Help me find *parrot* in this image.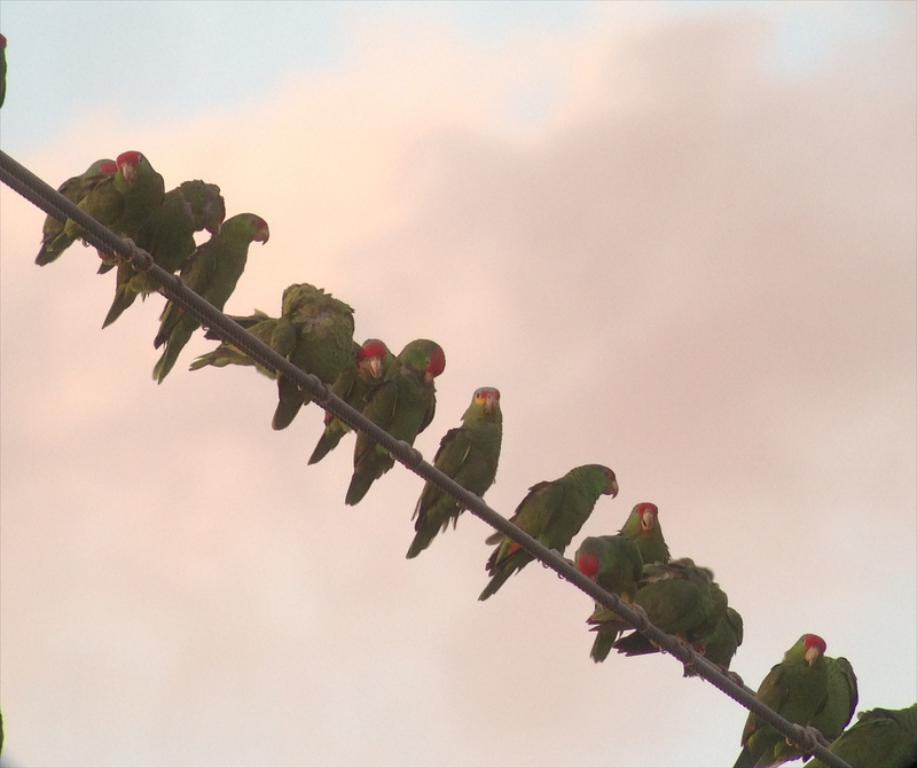
Found it: detection(622, 499, 672, 567).
